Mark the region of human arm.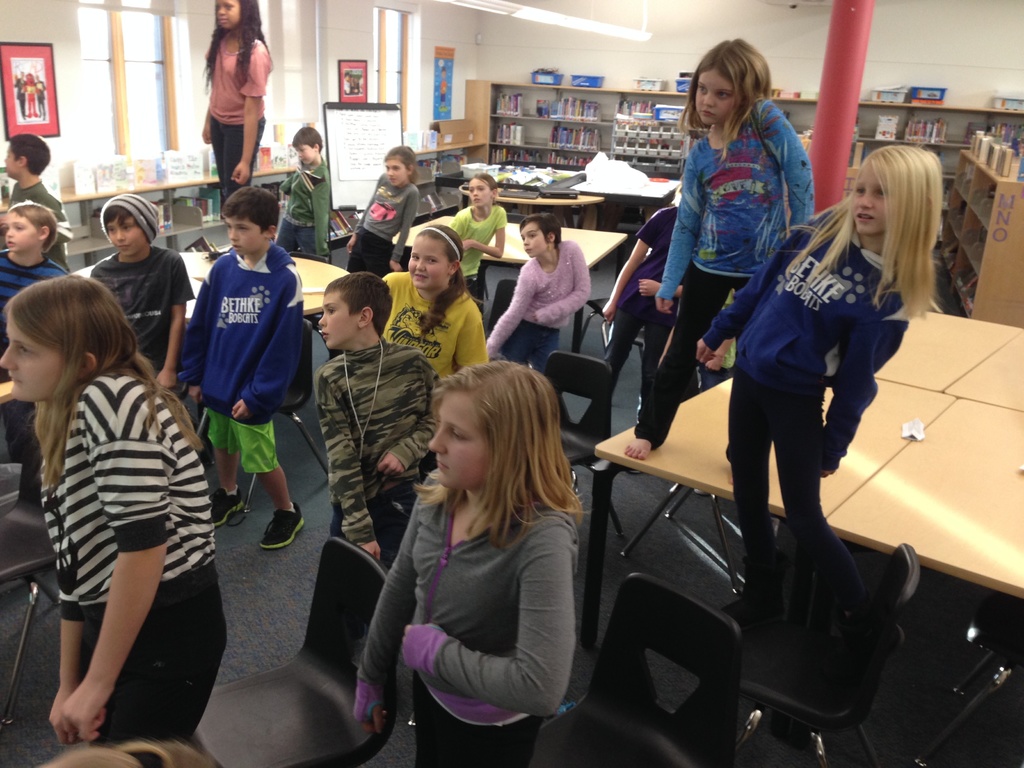
Region: (left=152, top=244, right=186, bottom=388).
